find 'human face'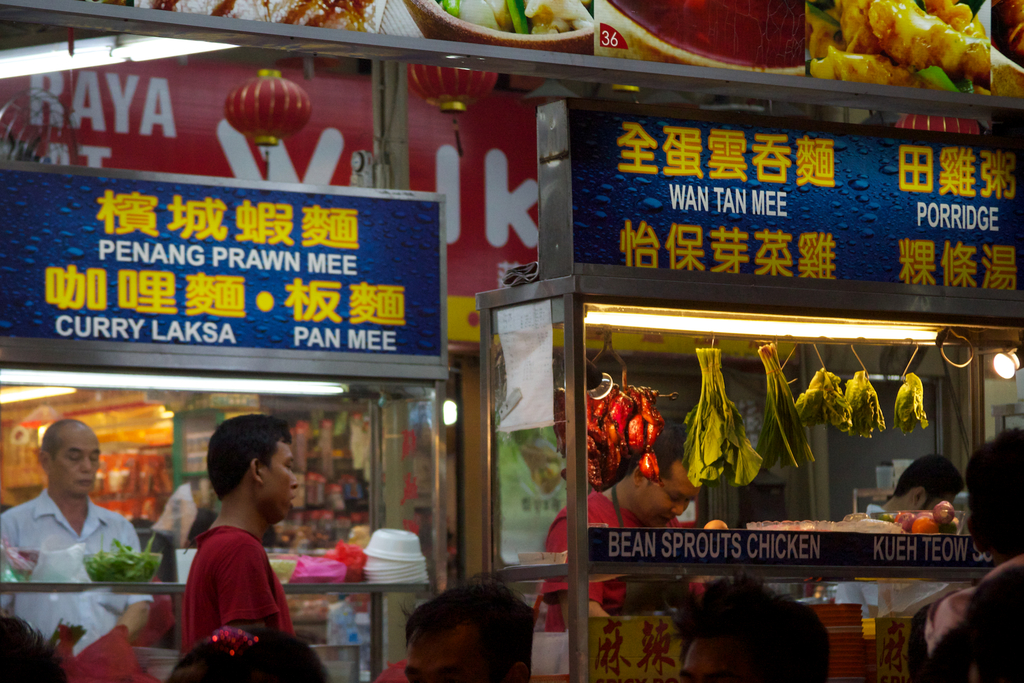
detection(651, 473, 694, 528)
